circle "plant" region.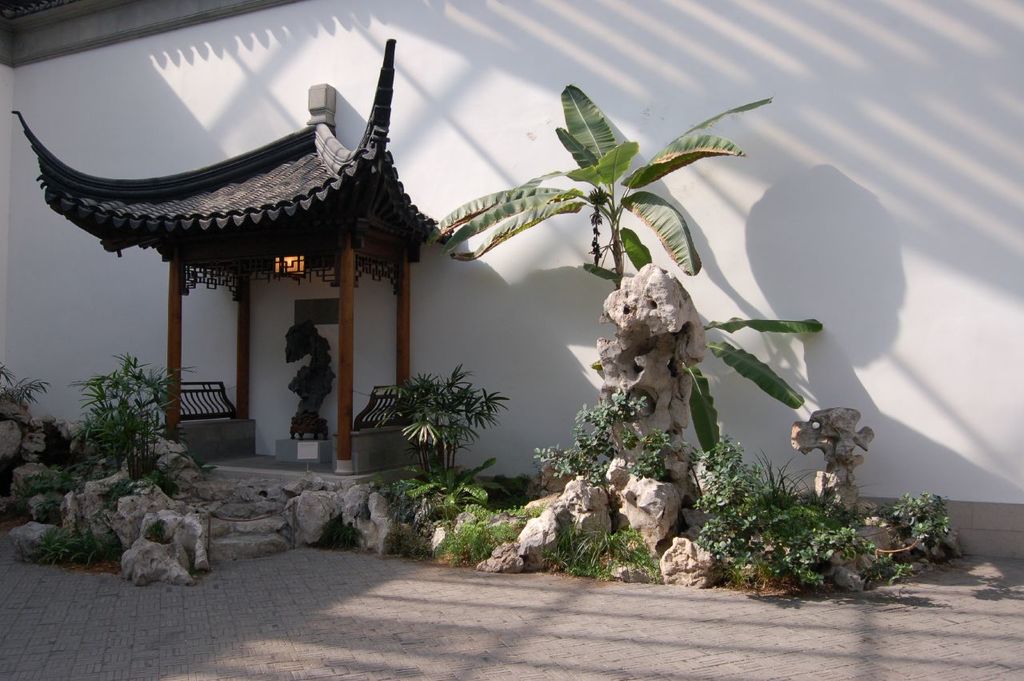
Region: x1=549 y1=513 x2=667 y2=598.
